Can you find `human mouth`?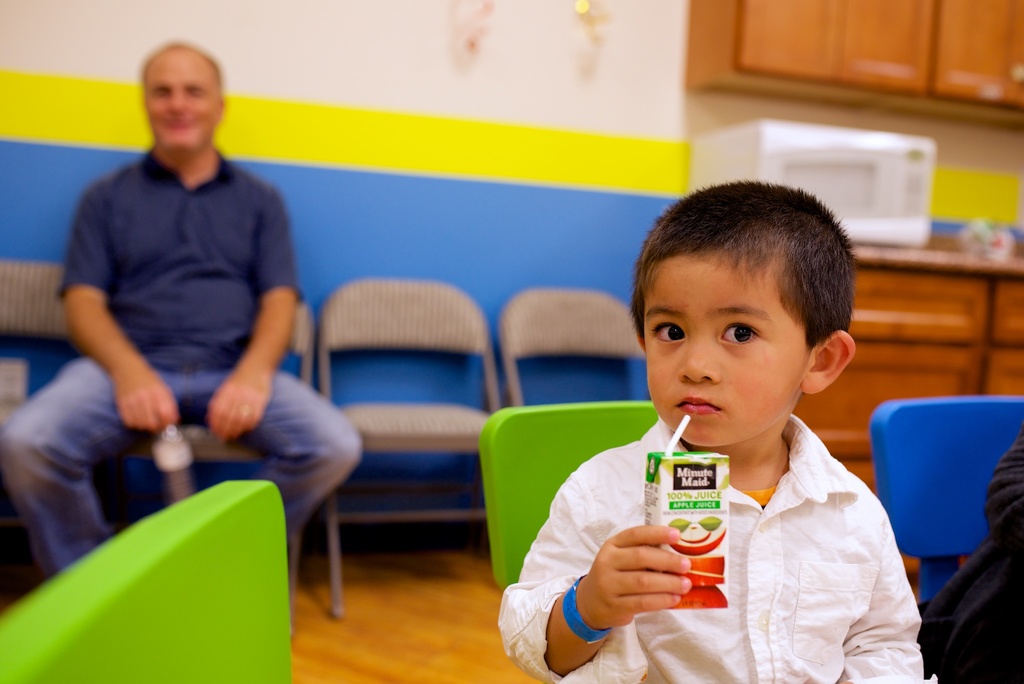
Yes, bounding box: locate(668, 390, 726, 421).
